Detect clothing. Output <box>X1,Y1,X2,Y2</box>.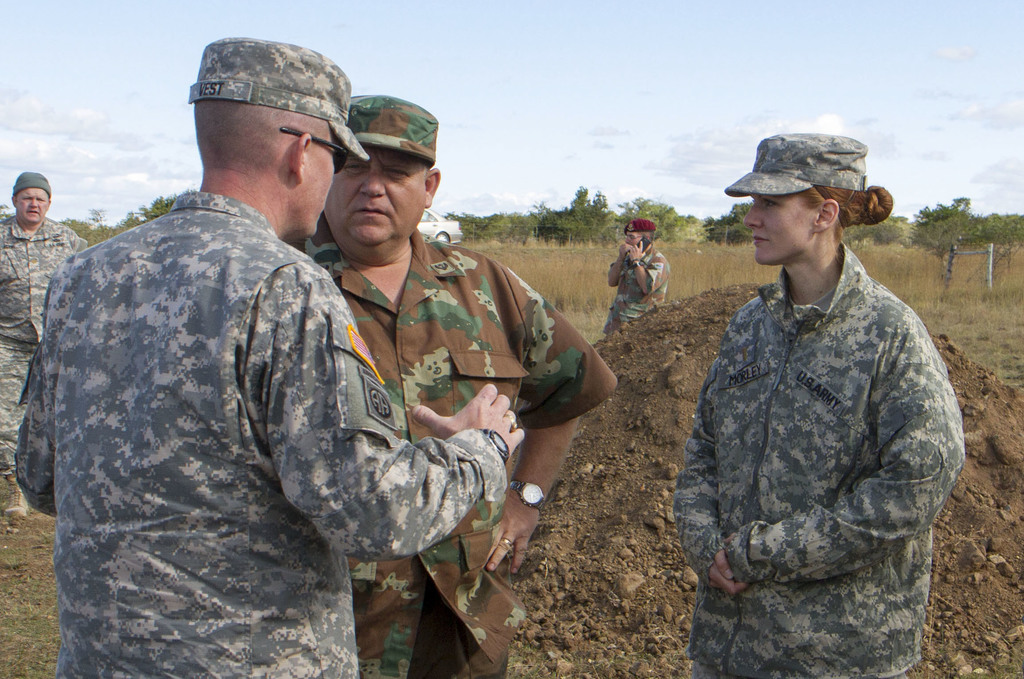
<box>300,228,616,678</box>.
